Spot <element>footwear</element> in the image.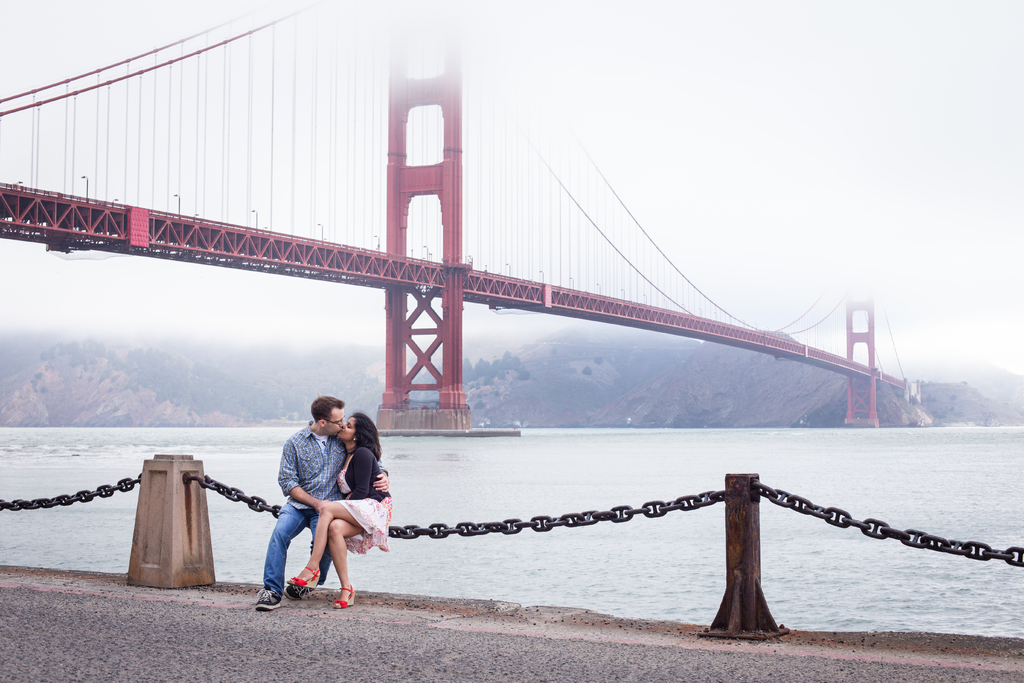
<element>footwear</element> found at detection(330, 583, 355, 608).
